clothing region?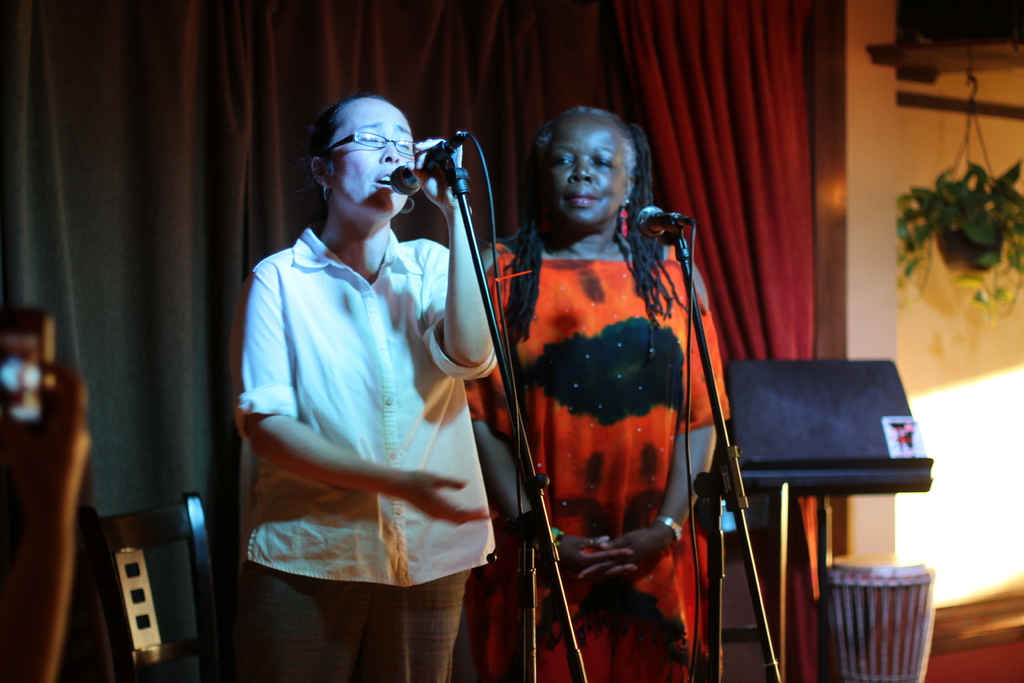
<box>442,255,739,682</box>
